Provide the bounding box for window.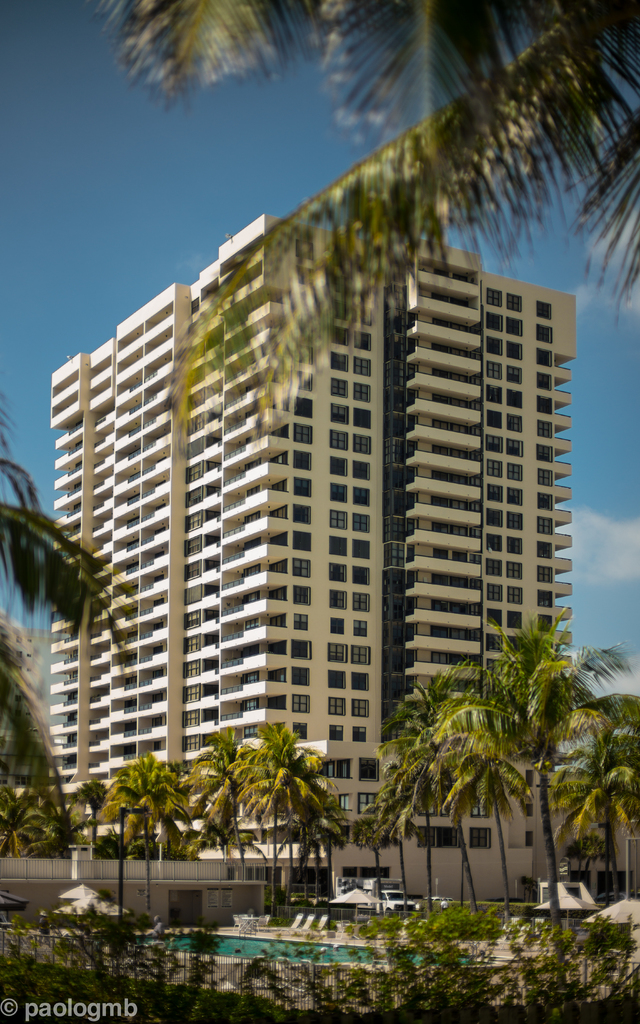
355 620 365 634.
